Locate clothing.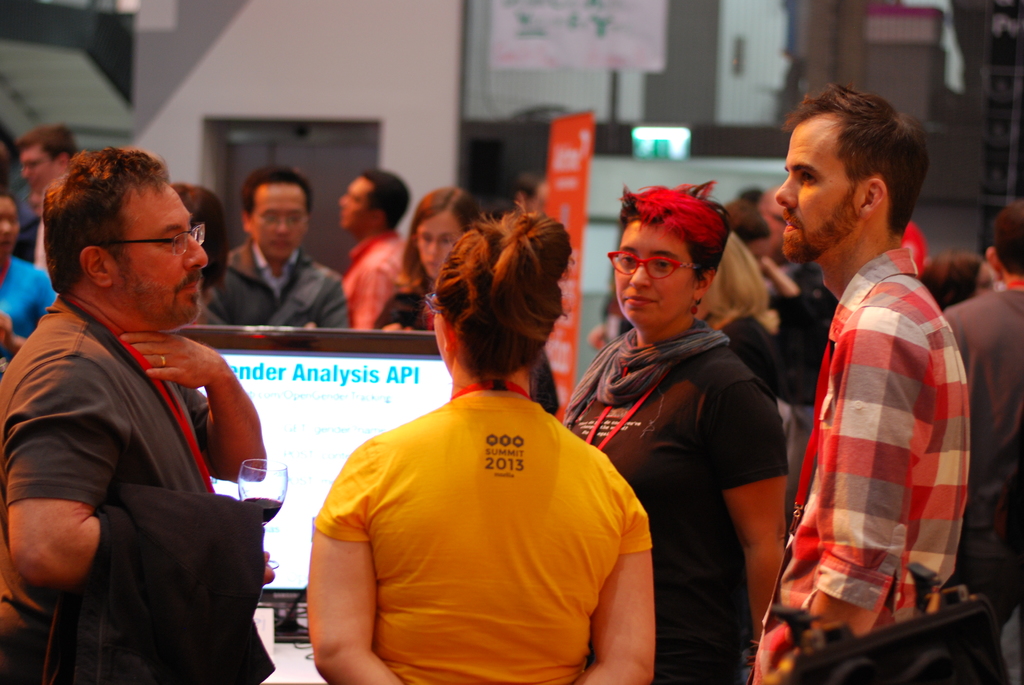
Bounding box: [0,254,58,361].
